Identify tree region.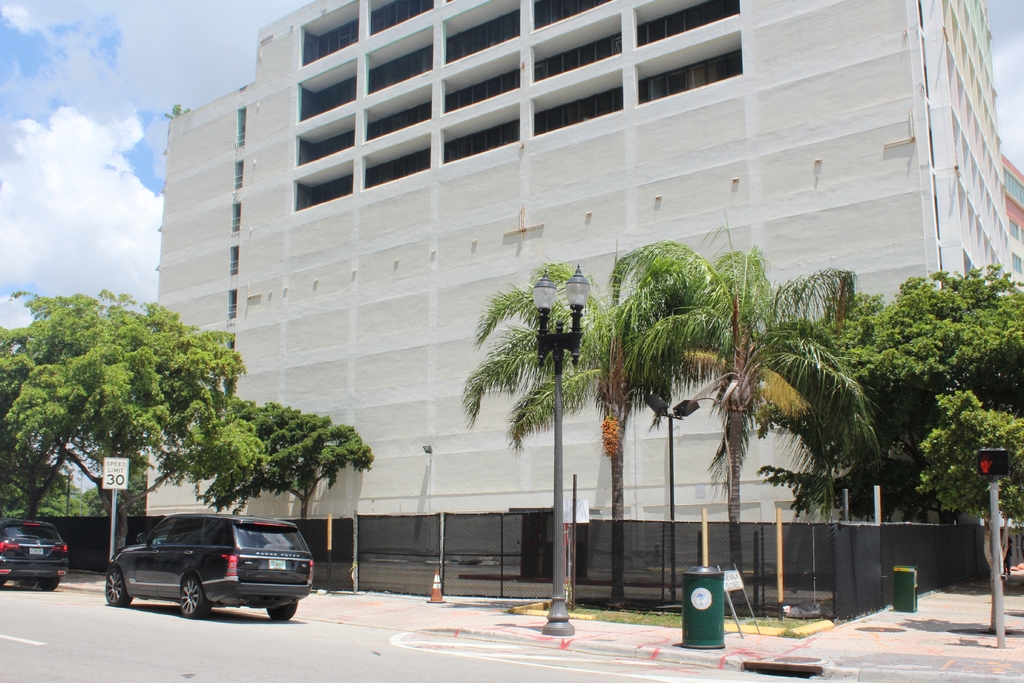
Region: Rect(196, 391, 375, 525).
